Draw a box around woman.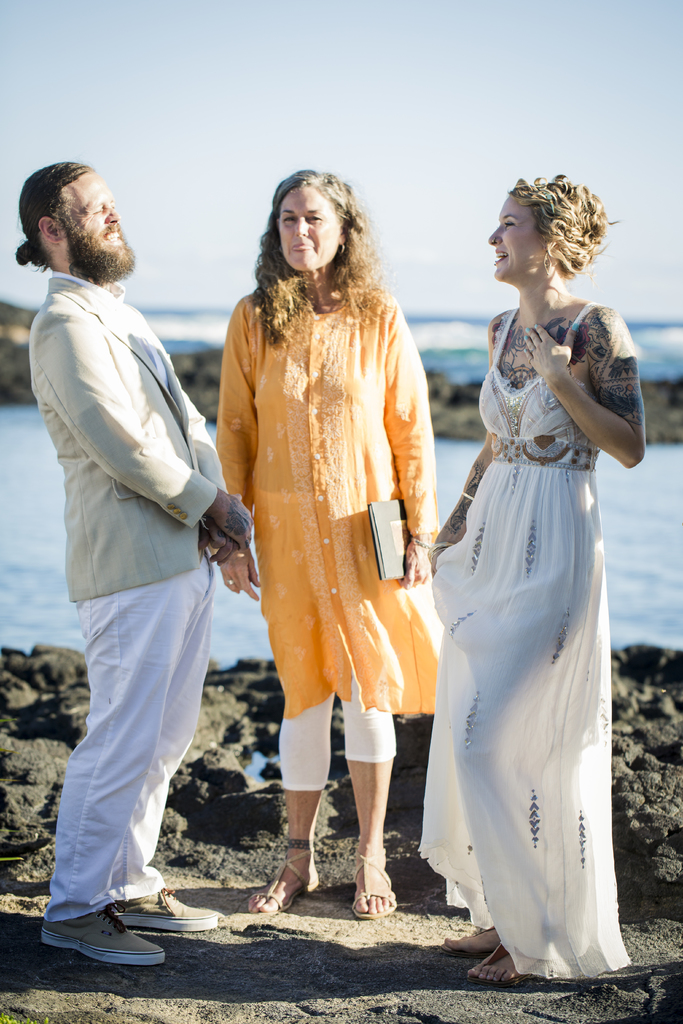
(409, 150, 644, 975).
